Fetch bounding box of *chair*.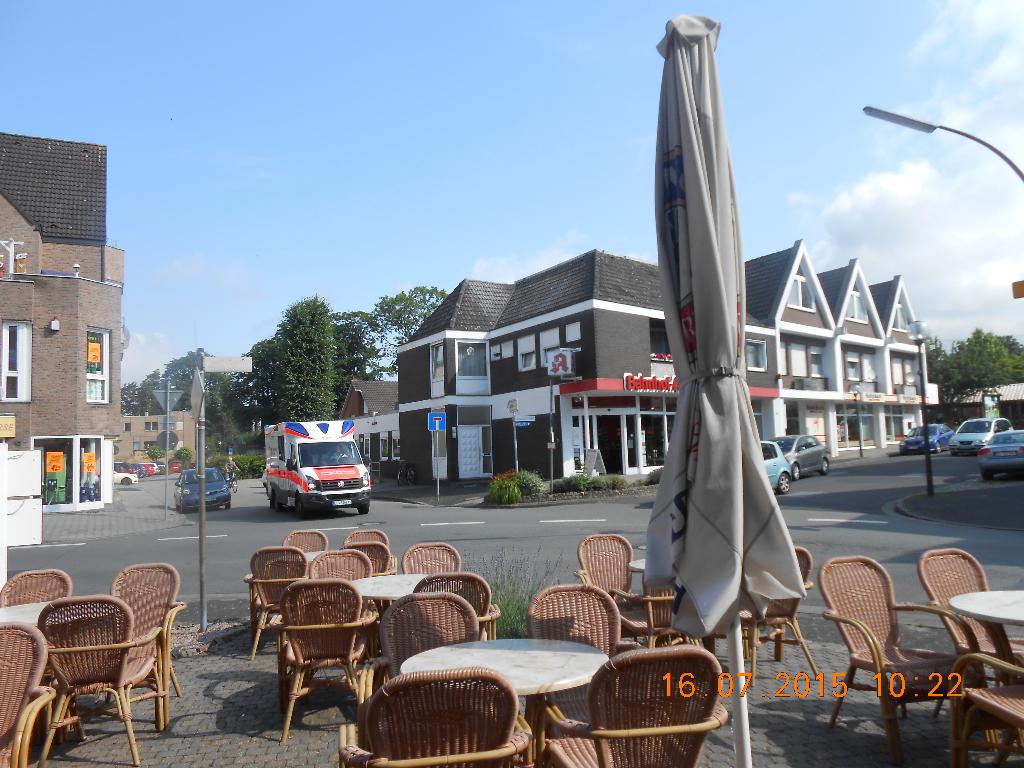
Bbox: [0, 619, 59, 767].
